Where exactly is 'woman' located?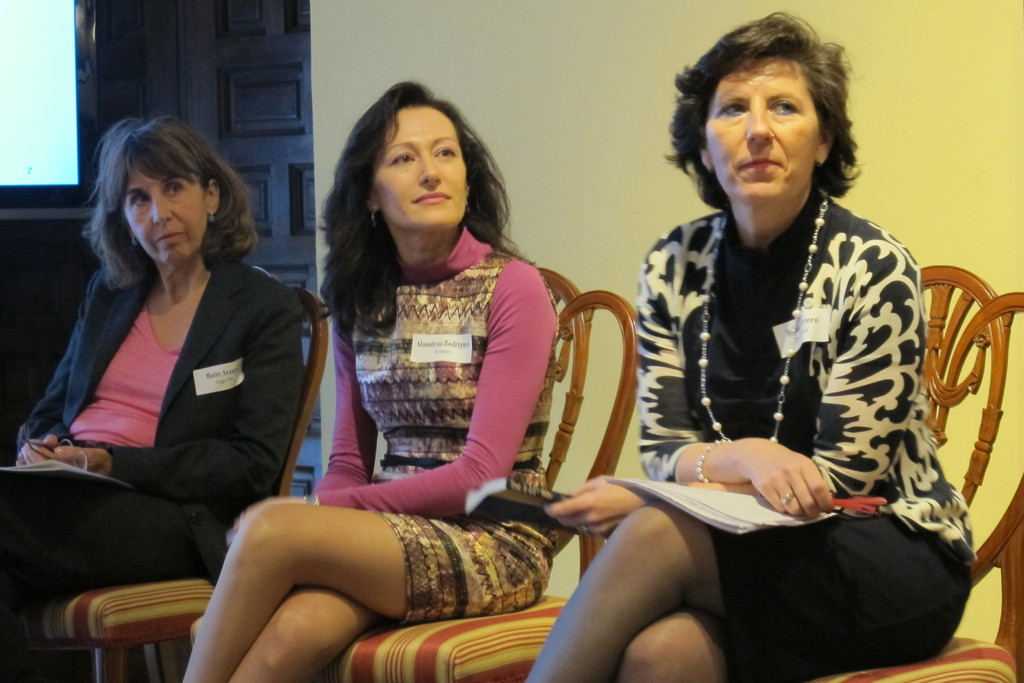
Its bounding box is 527/10/979/682.
